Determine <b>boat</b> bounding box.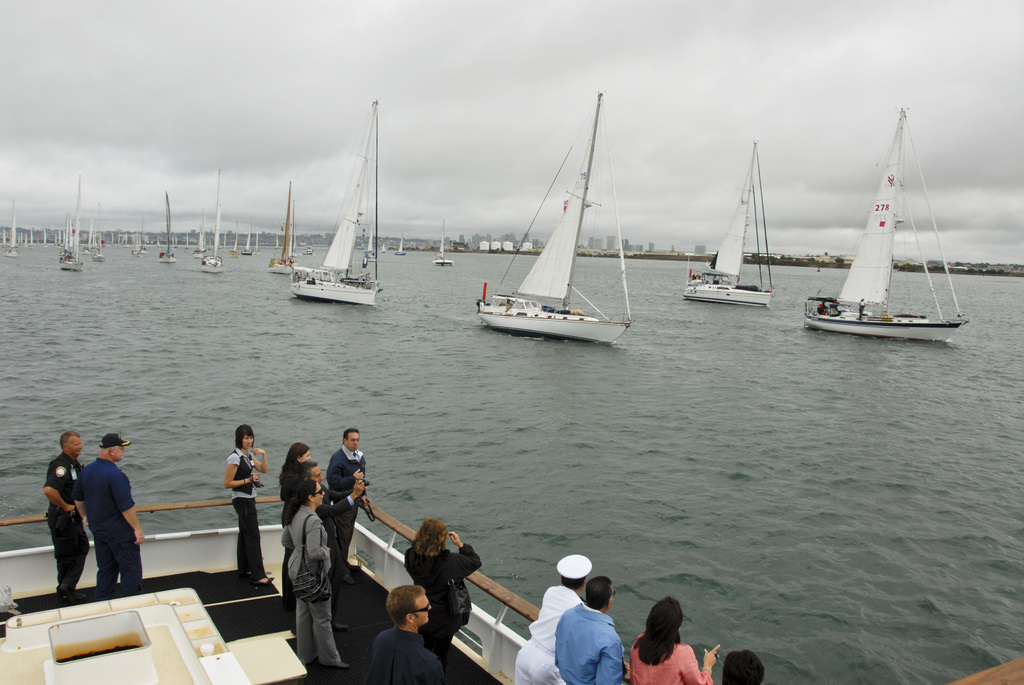
Determined: pyautogui.locateOnScreen(287, 102, 387, 304).
